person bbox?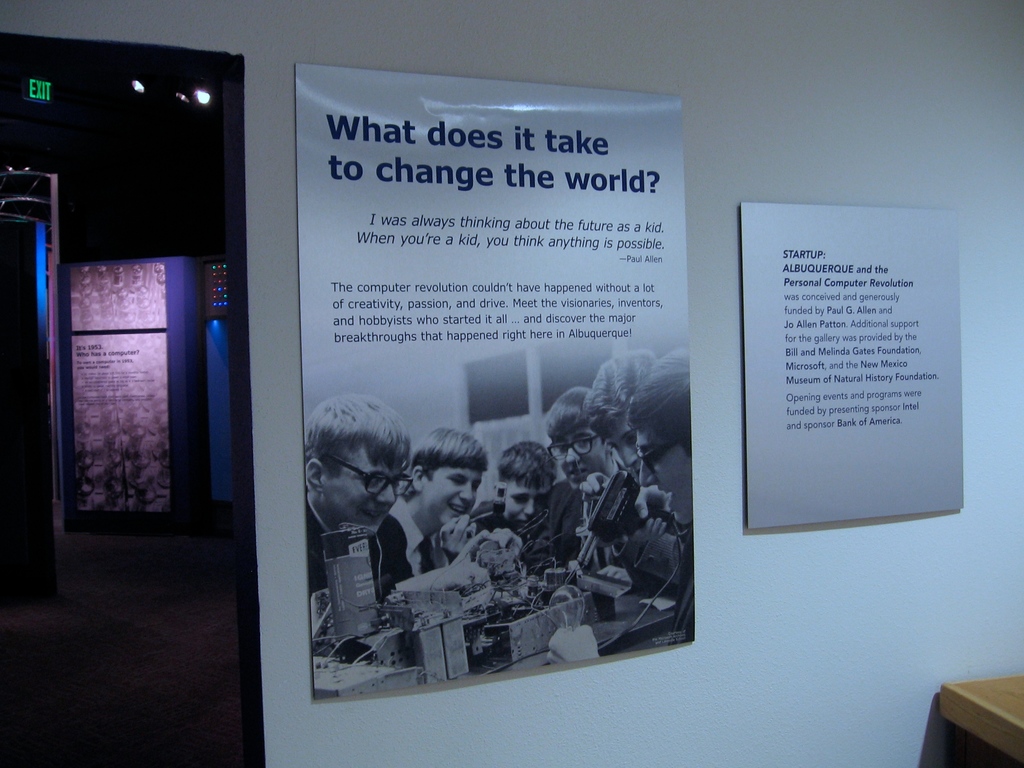
305 390 494 596
